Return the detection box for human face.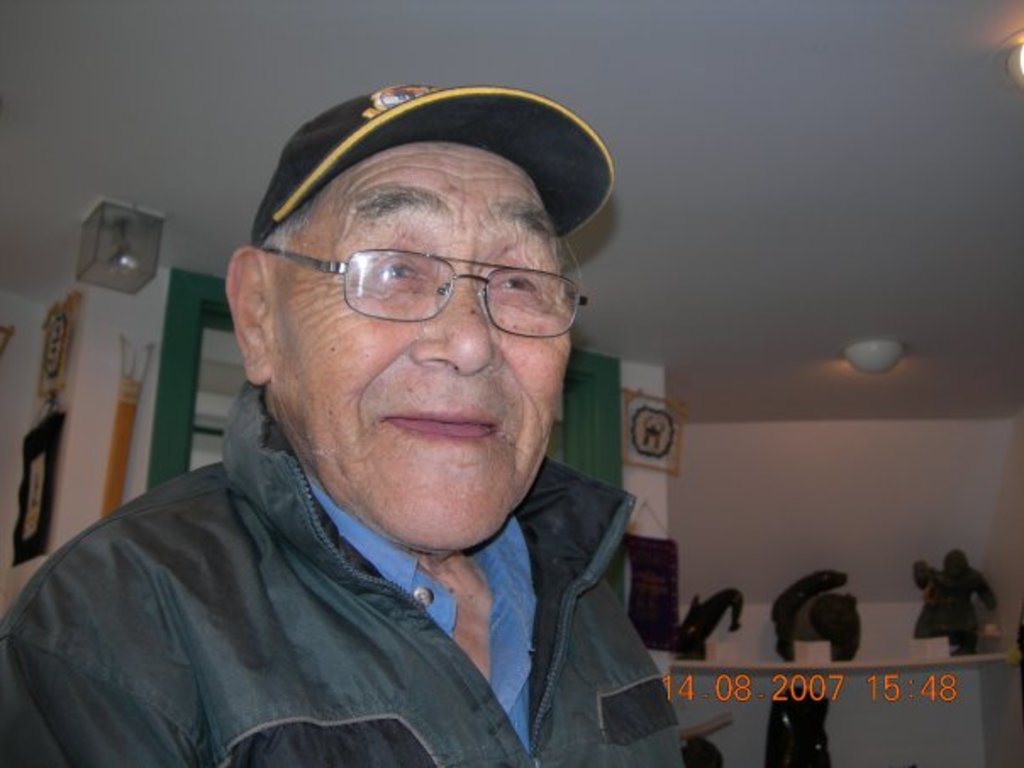
l=280, t=142, r=576, b=551.
